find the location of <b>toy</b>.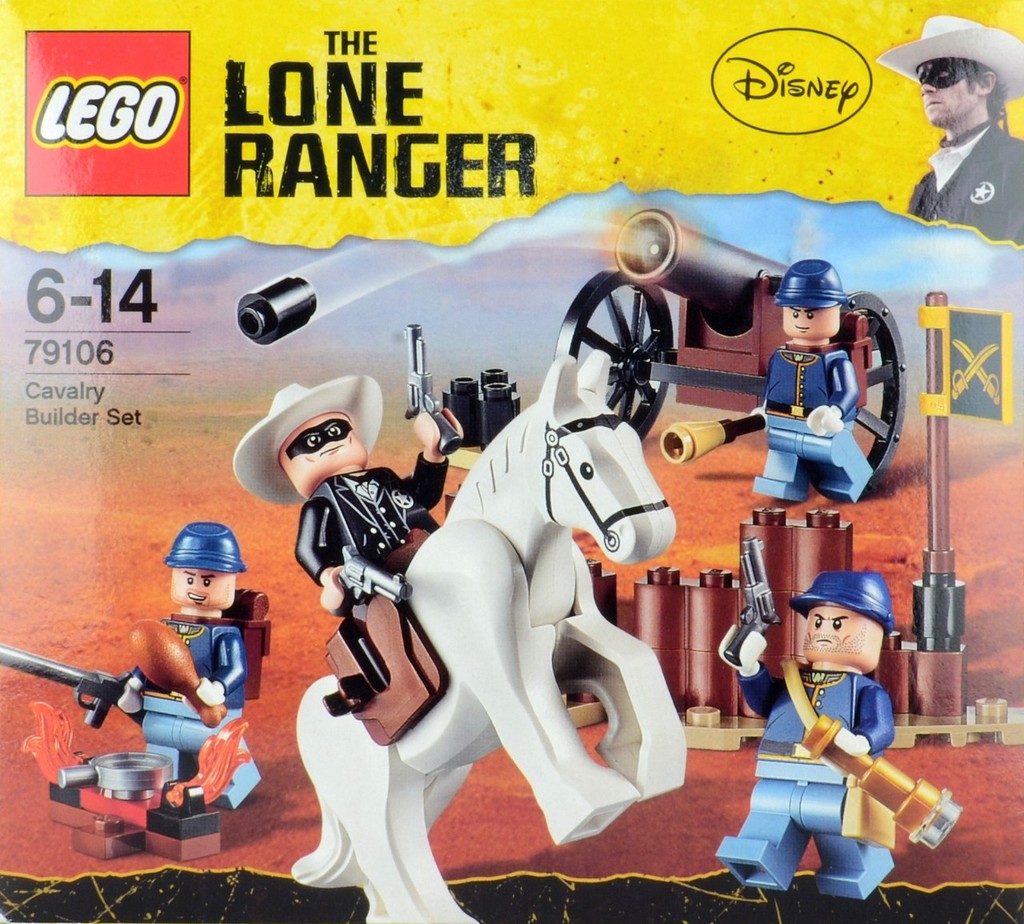
Location: <bbox>666, 255, 870, 506</bbox>.
